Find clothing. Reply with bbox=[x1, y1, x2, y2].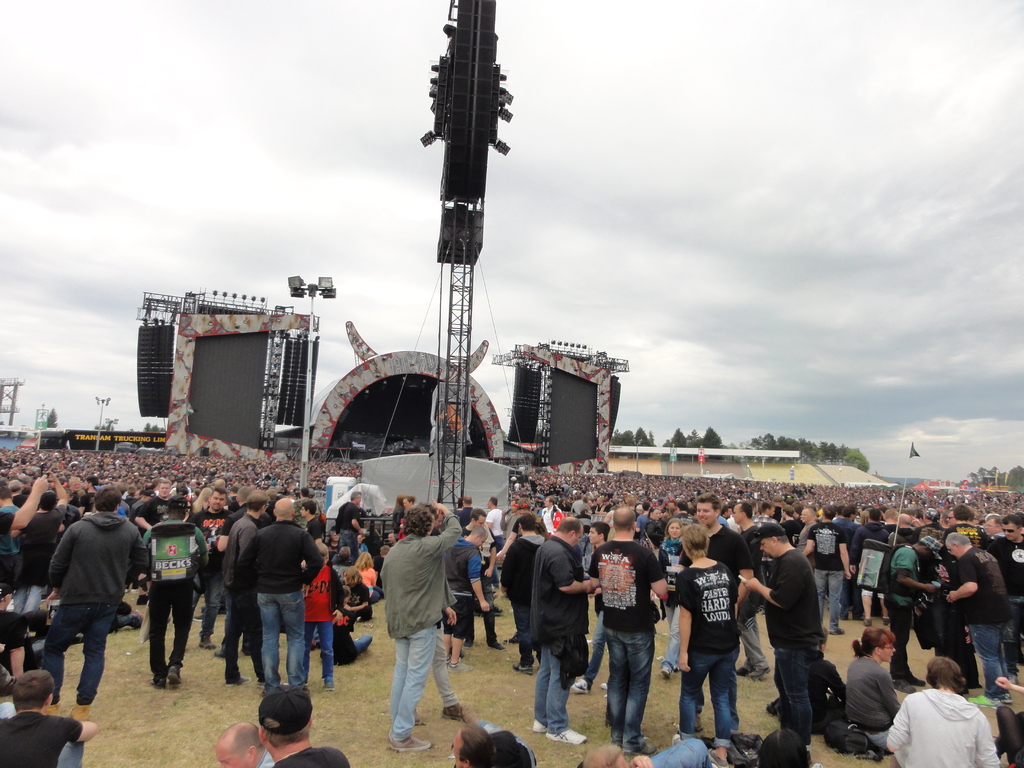
bbox=[0, 499, 20, 609].
